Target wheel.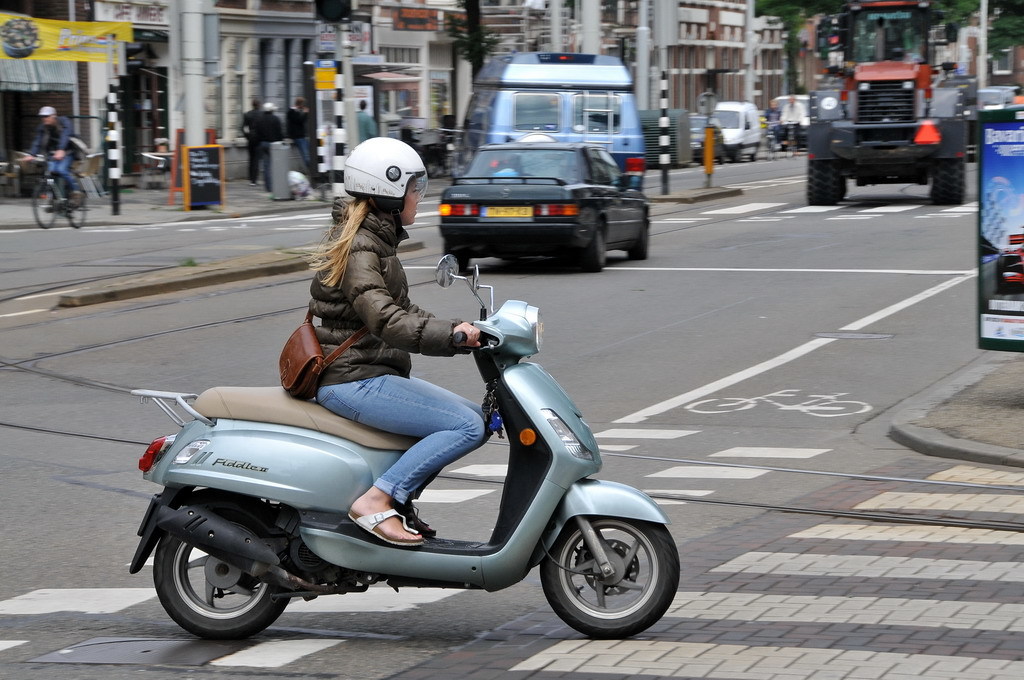
Target region: (29, 185, 61, 228).
